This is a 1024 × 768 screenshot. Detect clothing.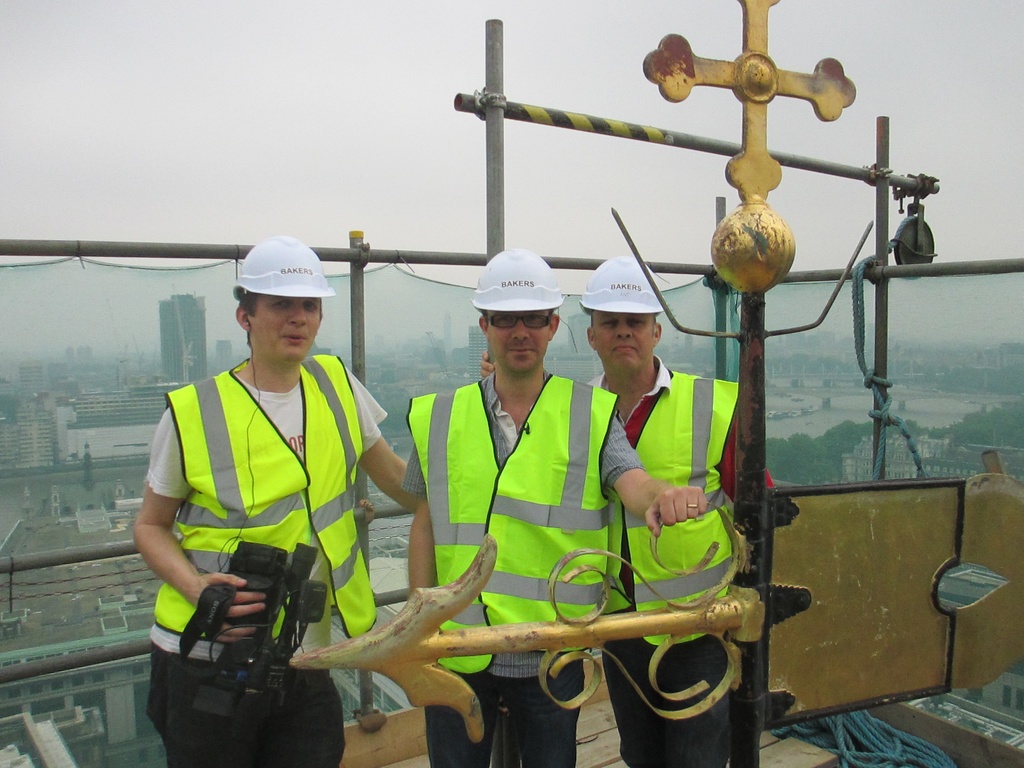
select_region(582, 360, 778, 767).
